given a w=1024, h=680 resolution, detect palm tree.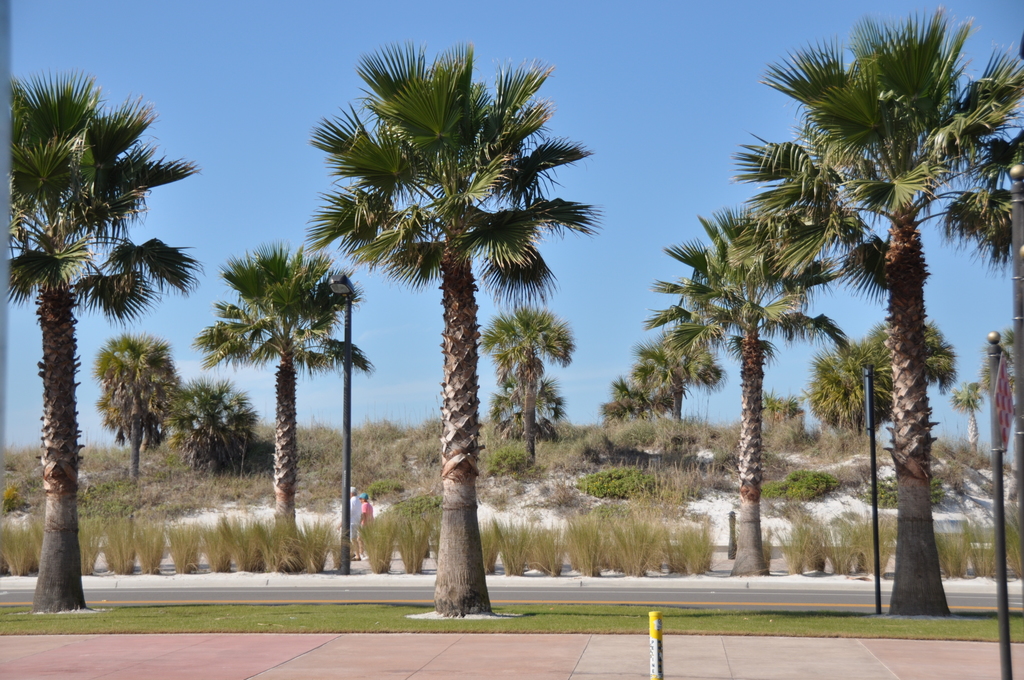
box=[6, 67, 195, 618].
